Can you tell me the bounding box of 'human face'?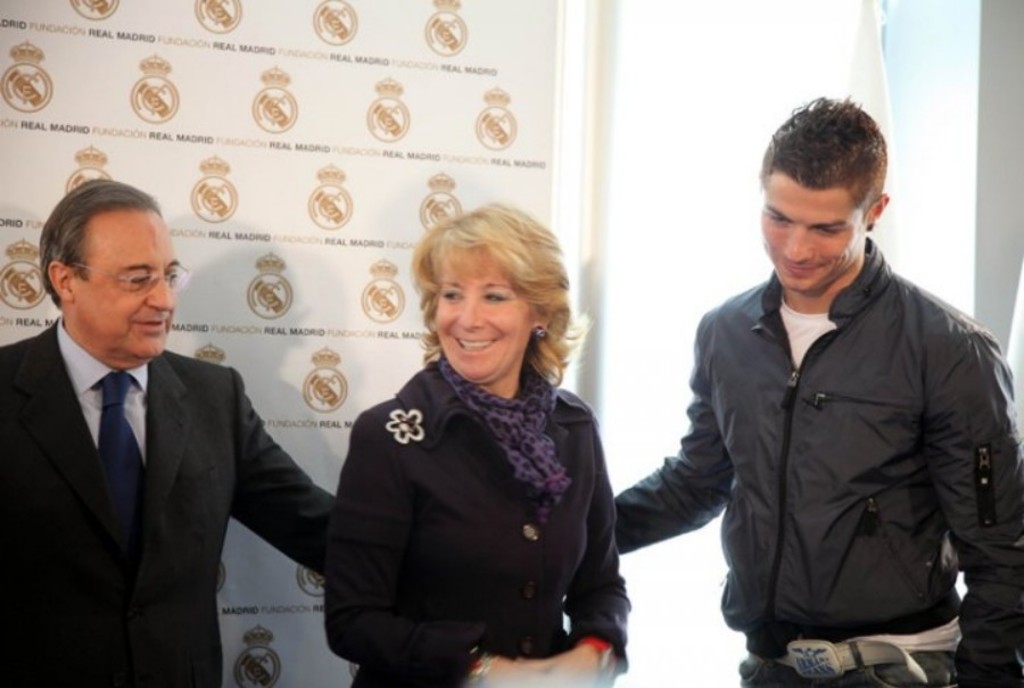
pyautogui.locateOnScreen(435, 265, 534, 383).
